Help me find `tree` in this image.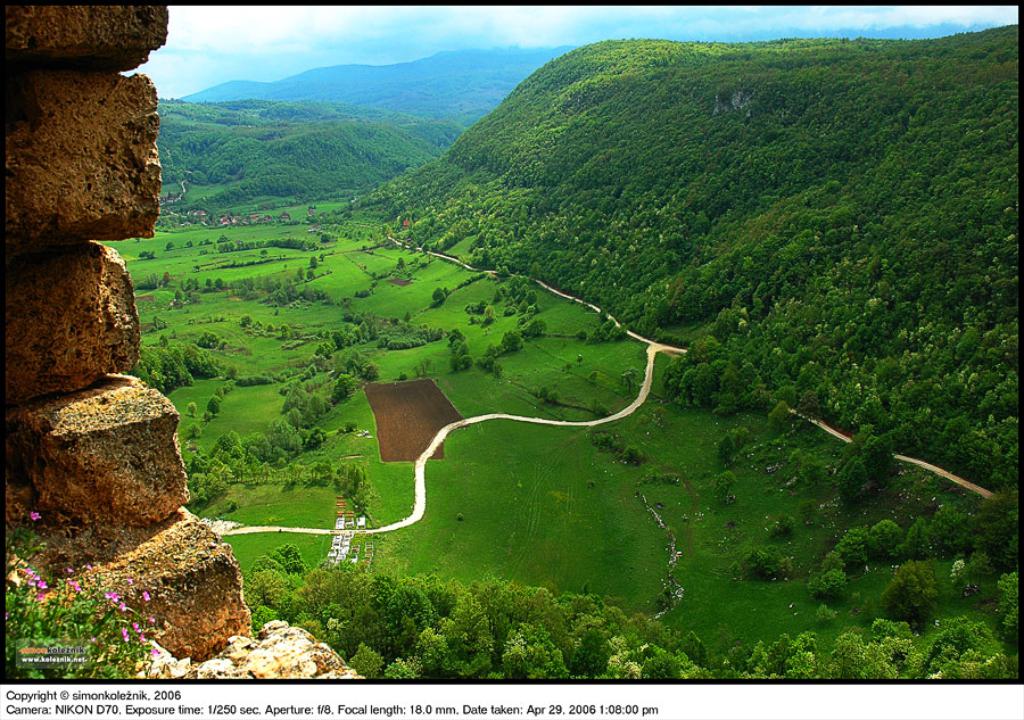
Found it: bbox=[189, 453, 207, 472].
